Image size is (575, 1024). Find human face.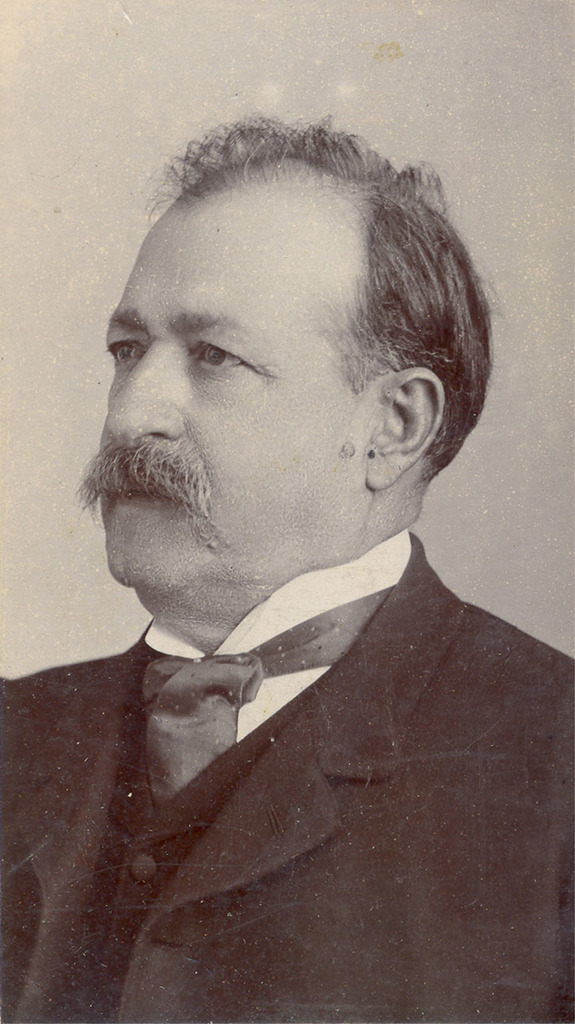
(84,161,378,589).
